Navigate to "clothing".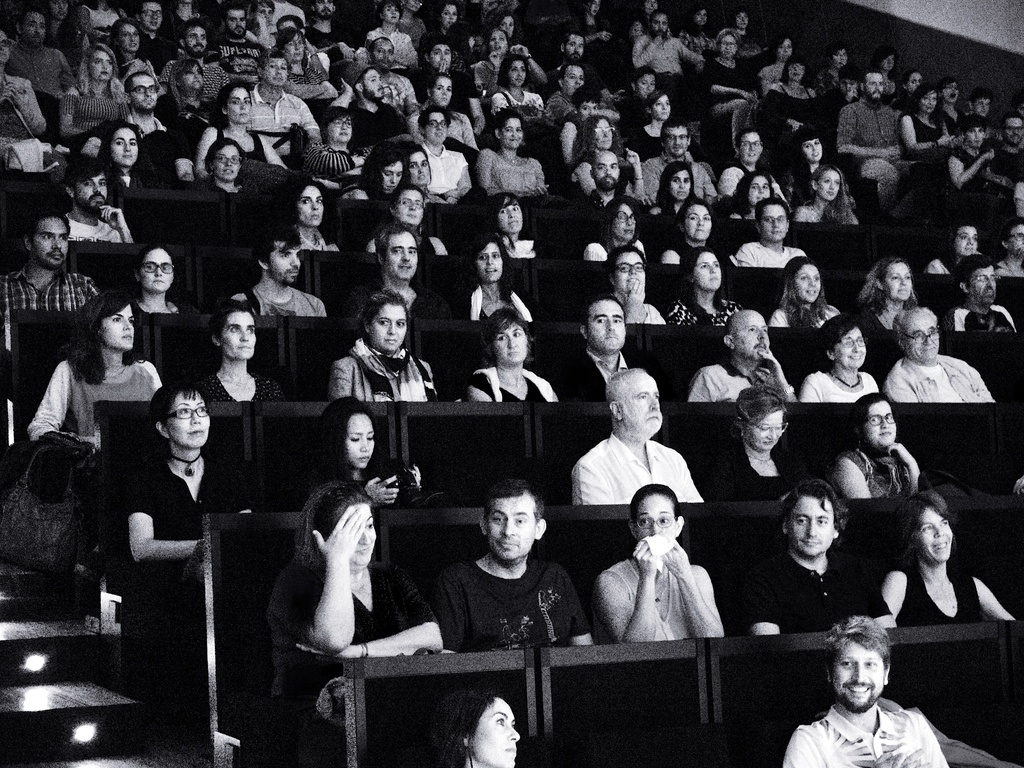
Navigation target: [x1=856, y1=303, x2=898, y2=340].
